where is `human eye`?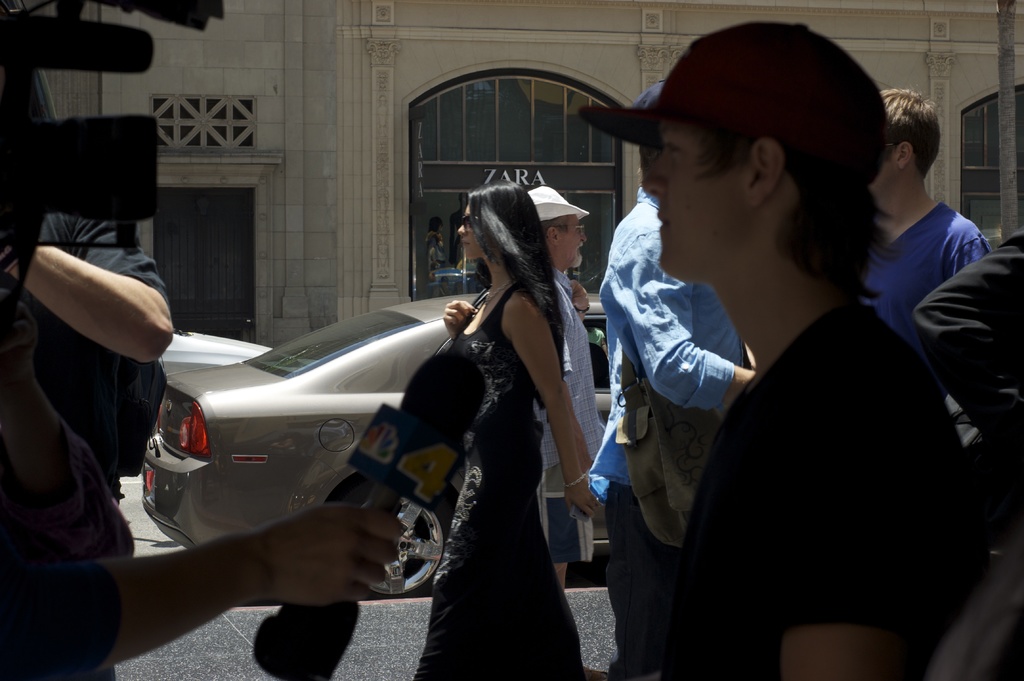
662/140/686/158.
